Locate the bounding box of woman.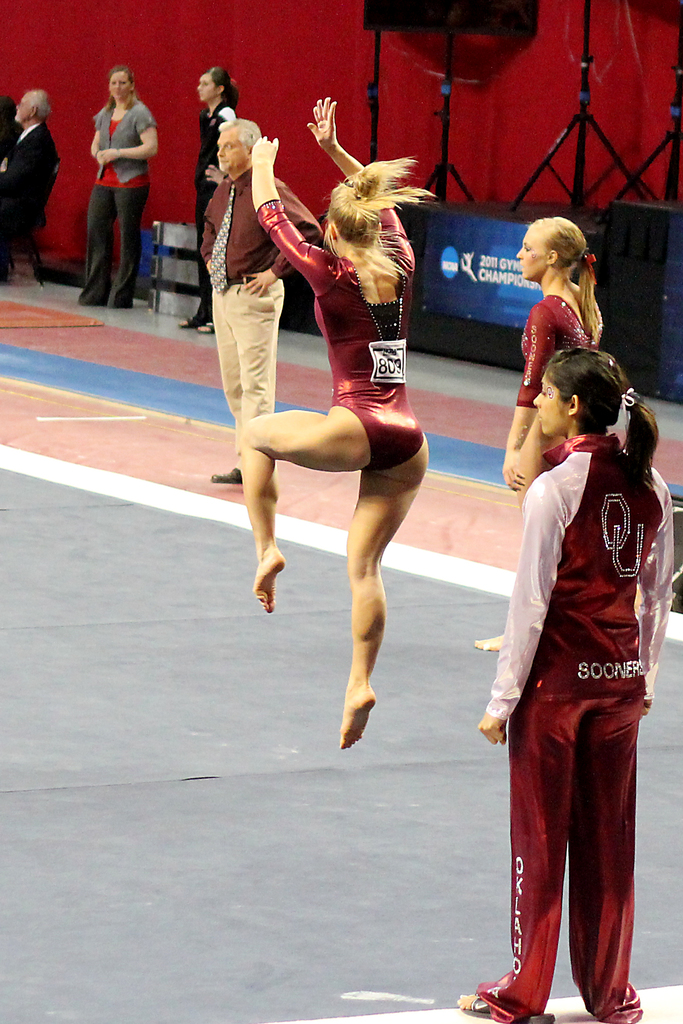
Bounding box: <region>174, 65, 236, 333</region>.
